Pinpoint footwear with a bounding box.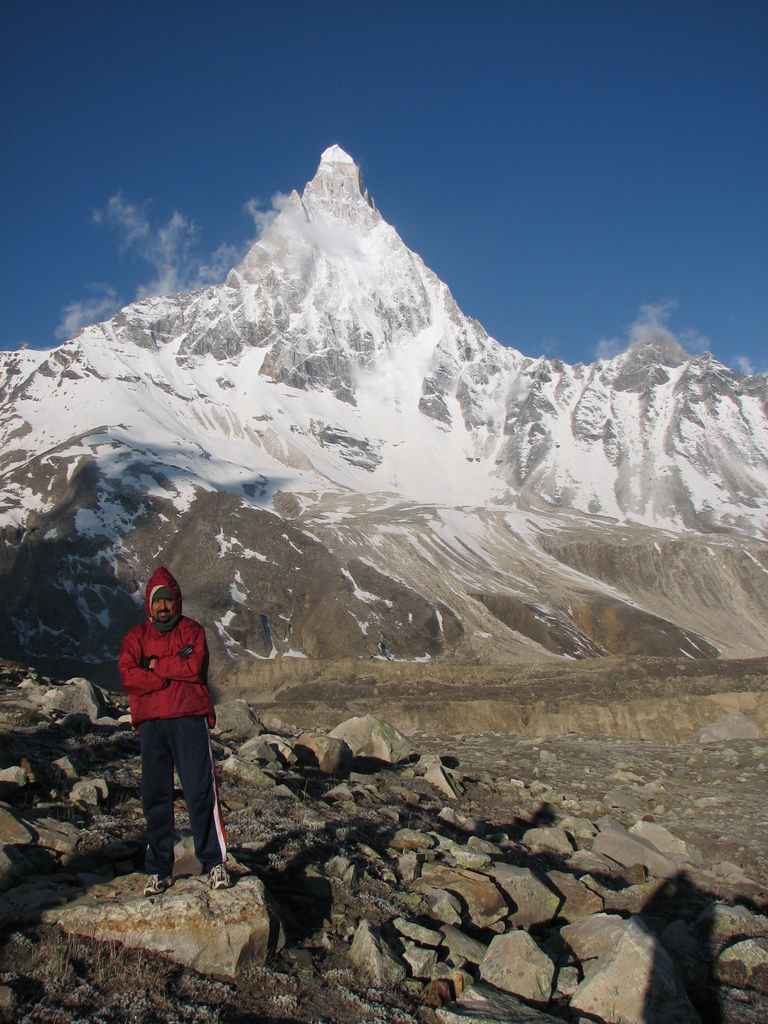
bbox=[143, 868, 177, 897].
